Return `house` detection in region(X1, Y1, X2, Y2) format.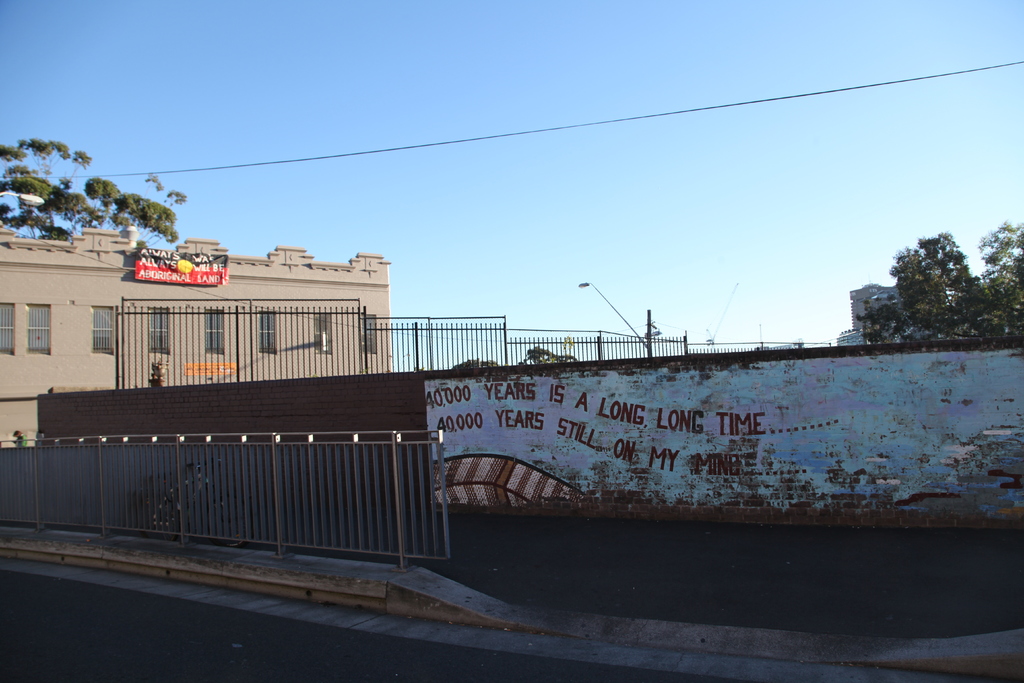
region(0, 224, 386, 444).
